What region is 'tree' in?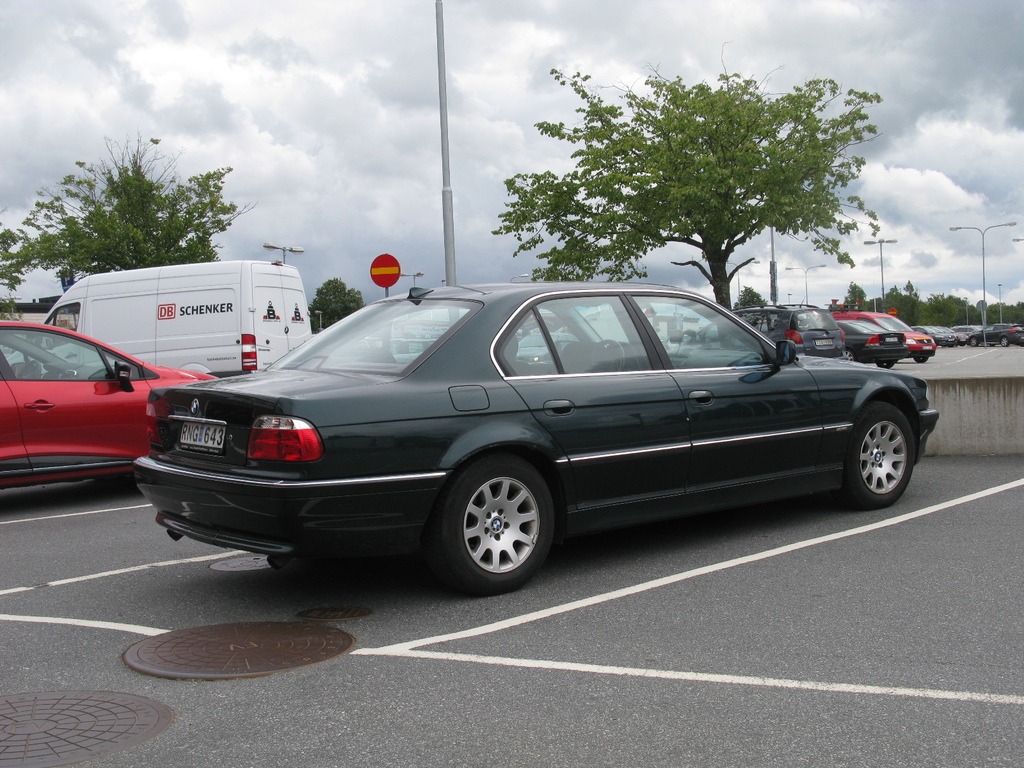
0,226,26,296.
